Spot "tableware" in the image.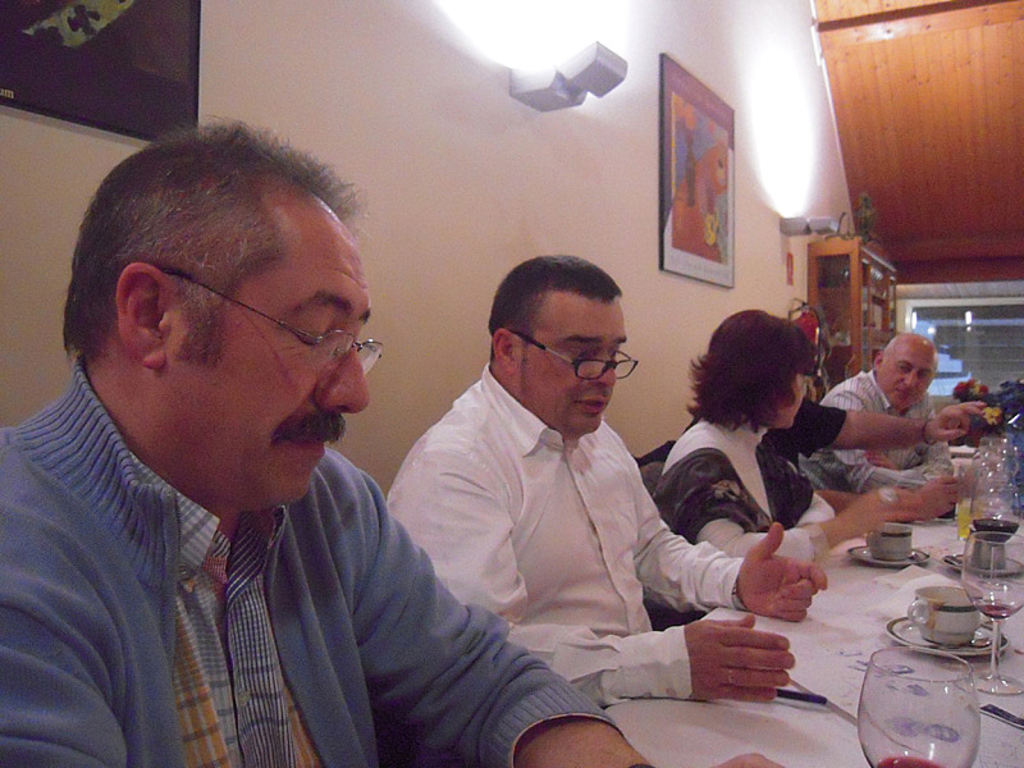
"tableware" found at (850,521,929,570).
